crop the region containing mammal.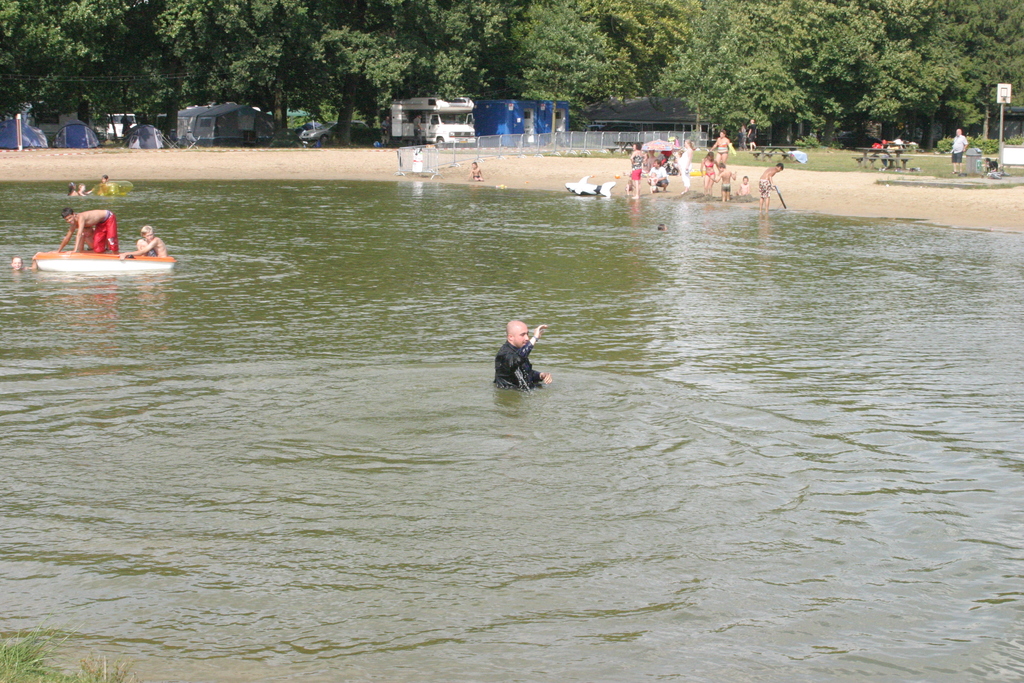
Crop region: x1=77 y1=183 x2=95 y2=199.
